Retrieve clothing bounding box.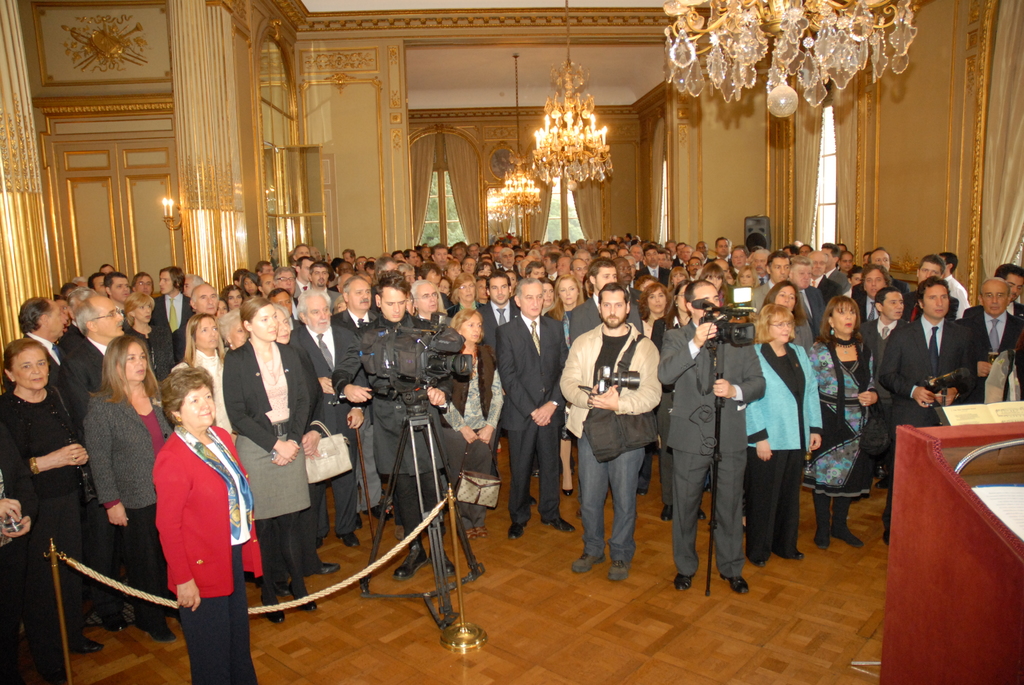
Bounding box: detection(323, 313, 437, 547).
